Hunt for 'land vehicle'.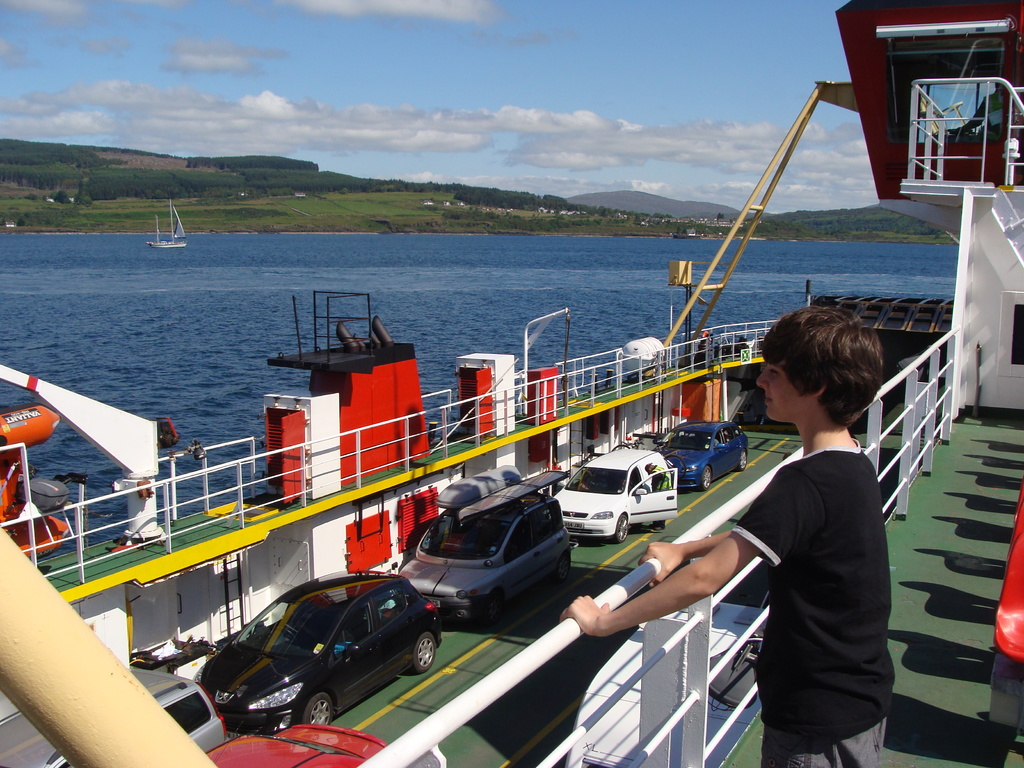
Hunted down at Rect(0, 661, 232, 767).
